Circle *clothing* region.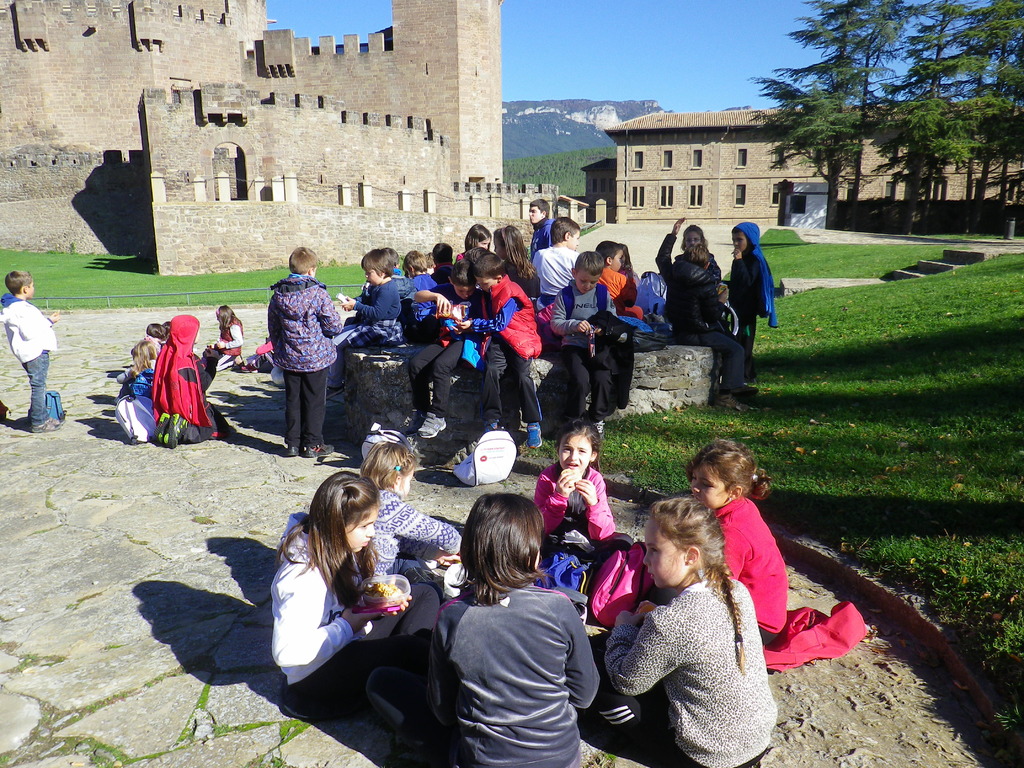
Region: (x1=708, y1=491, x2=789, y2=648).
